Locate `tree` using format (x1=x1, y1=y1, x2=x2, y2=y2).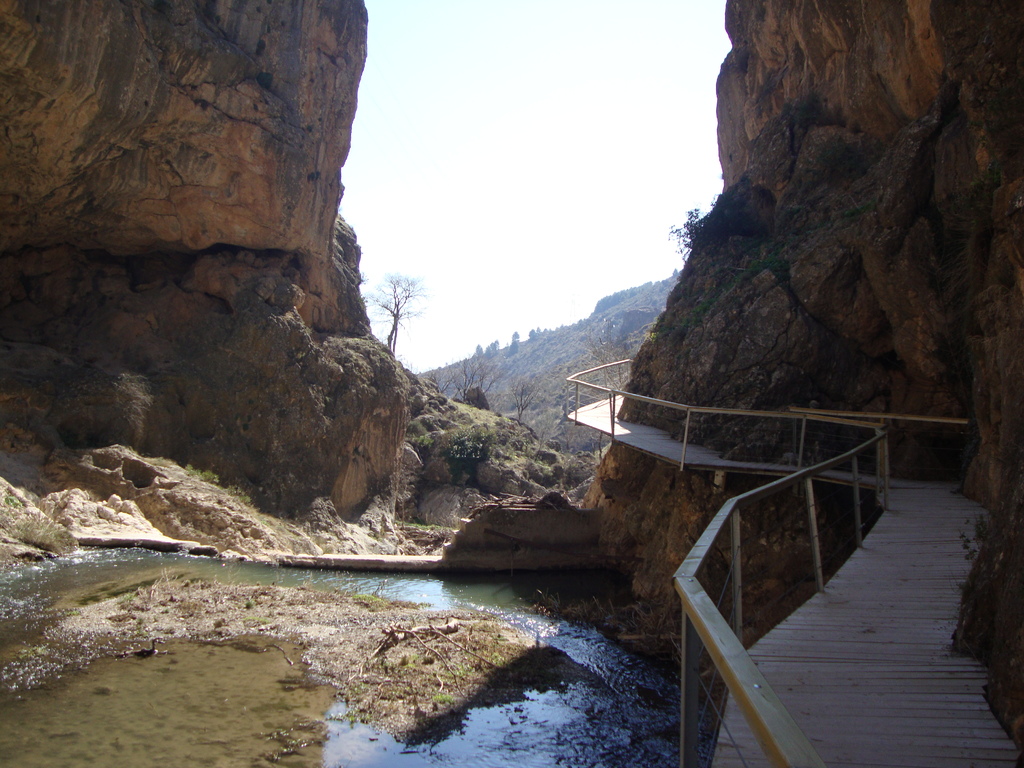
(x1=363, y1=269, x2=433, y2=354).
